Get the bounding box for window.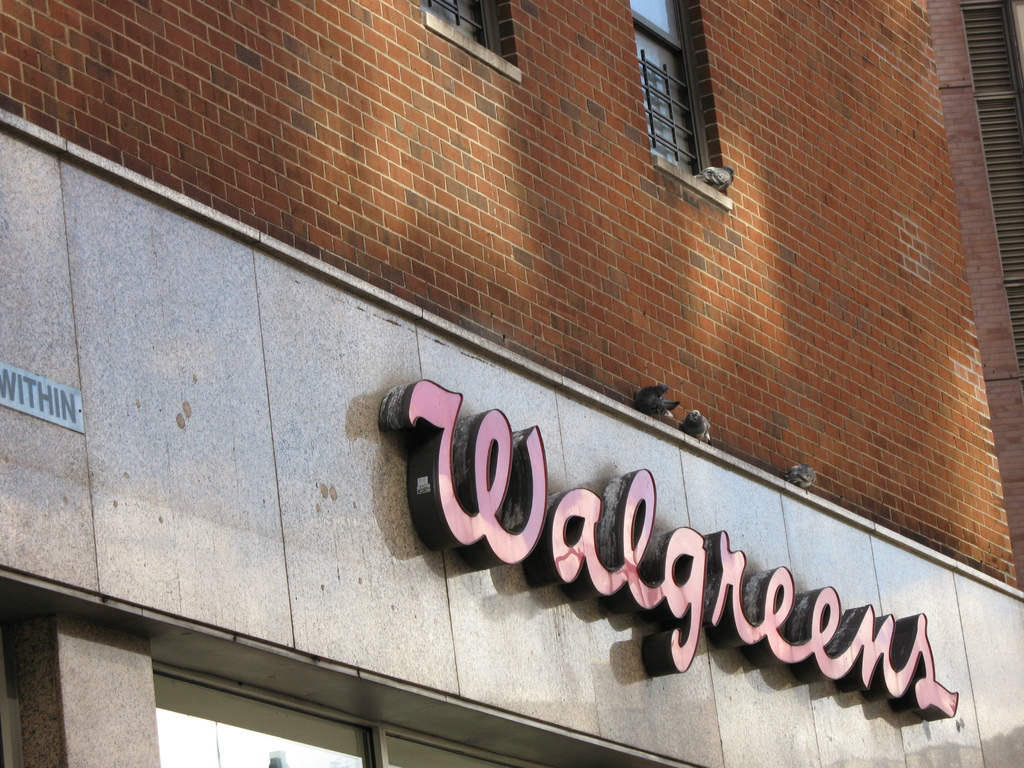
BBox(417, 0, 520, 83).
